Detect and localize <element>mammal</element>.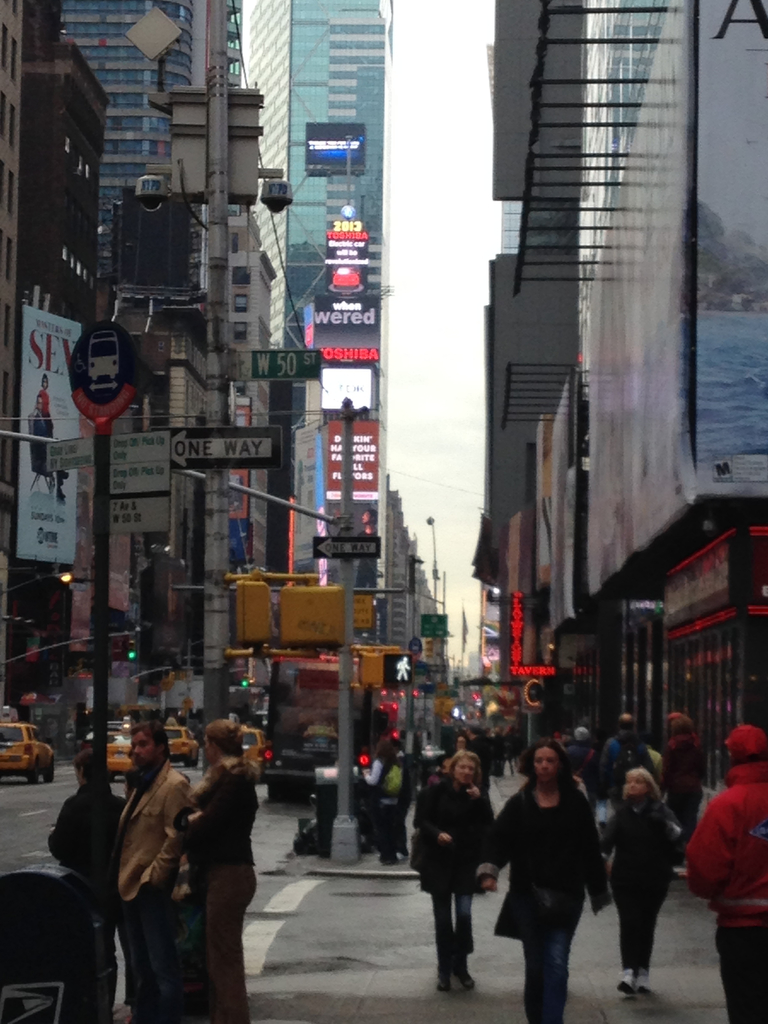
Localized at select_region(184, 719, 253, 1023).
